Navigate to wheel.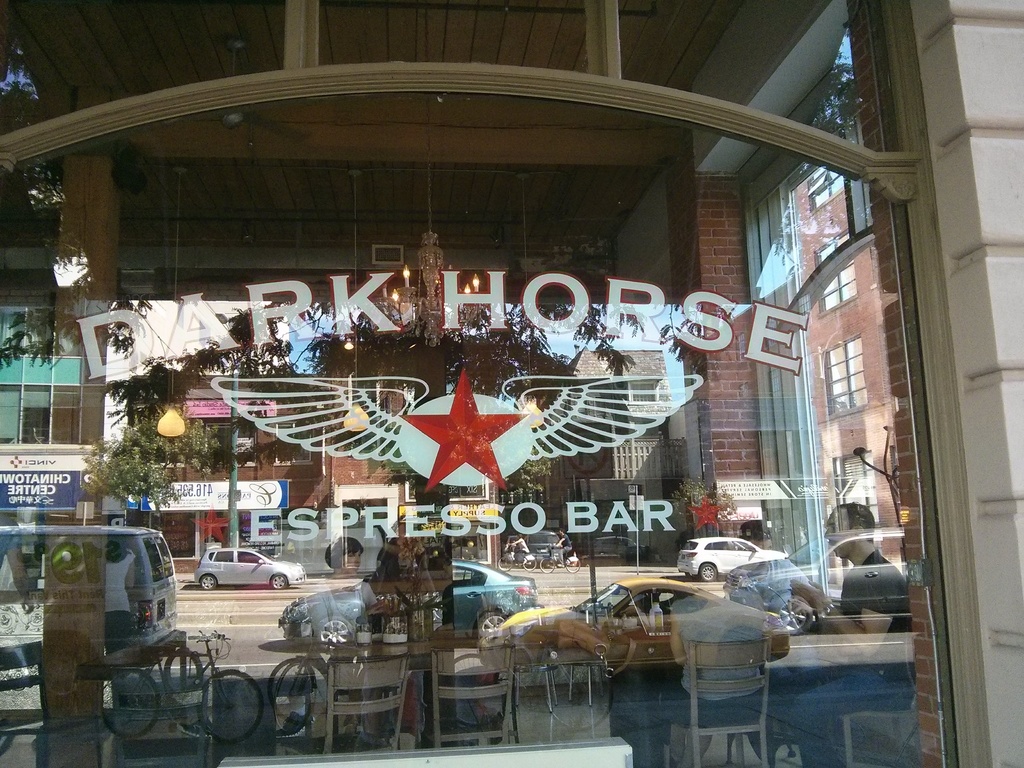
Navigation target: [x1=452, y1=651, x2=508, y2=728].
